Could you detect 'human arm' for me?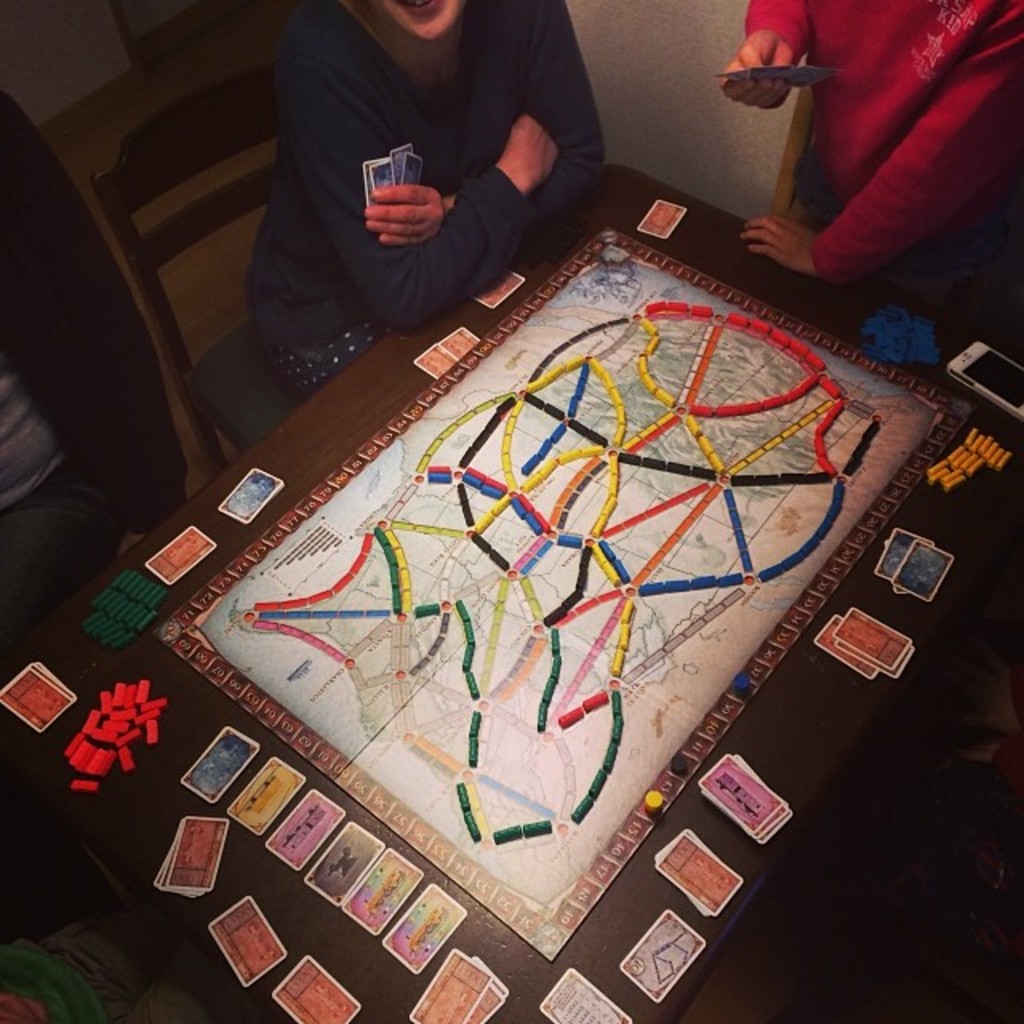
Detection result: region(502, 0, 624, 243).
